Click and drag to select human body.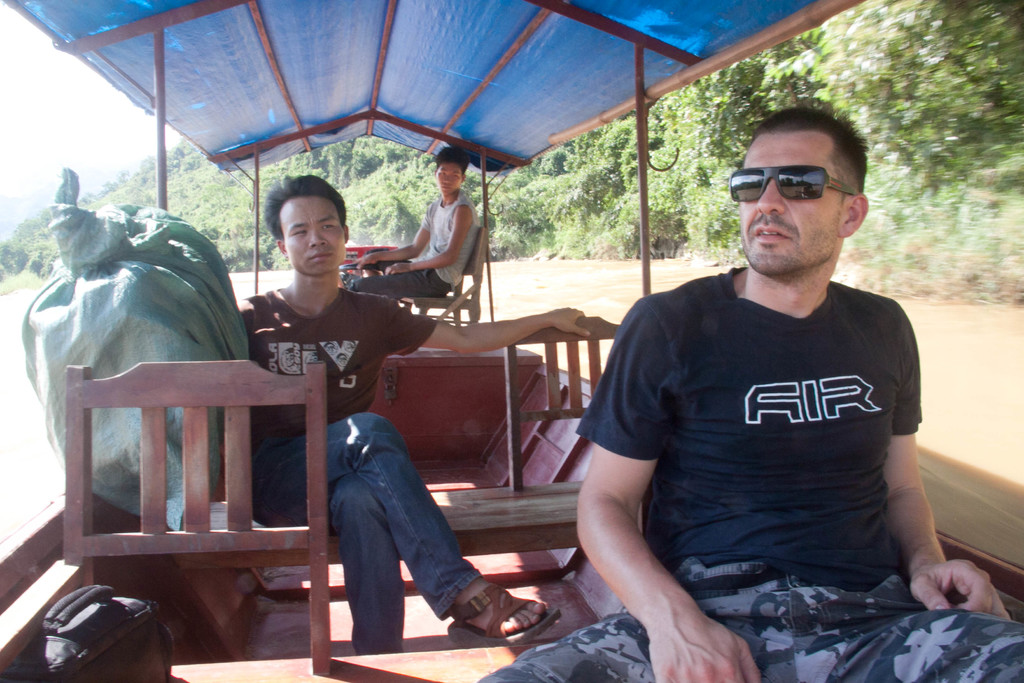
Selection: [229,175,589,658].
